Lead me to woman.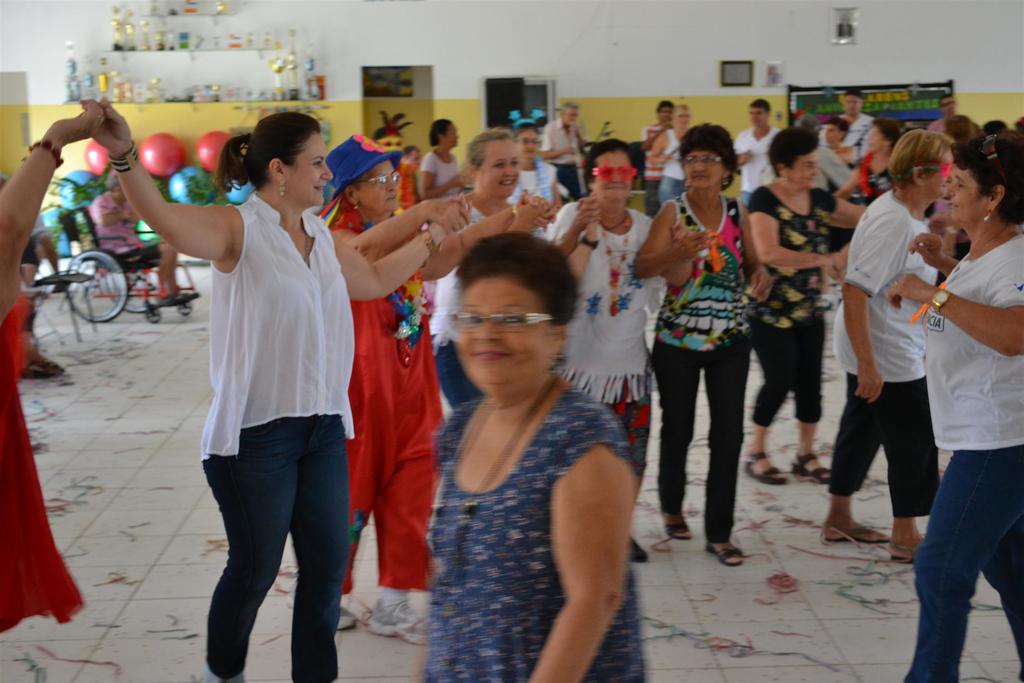
Lead to box=[319, 131, 550, 652].
